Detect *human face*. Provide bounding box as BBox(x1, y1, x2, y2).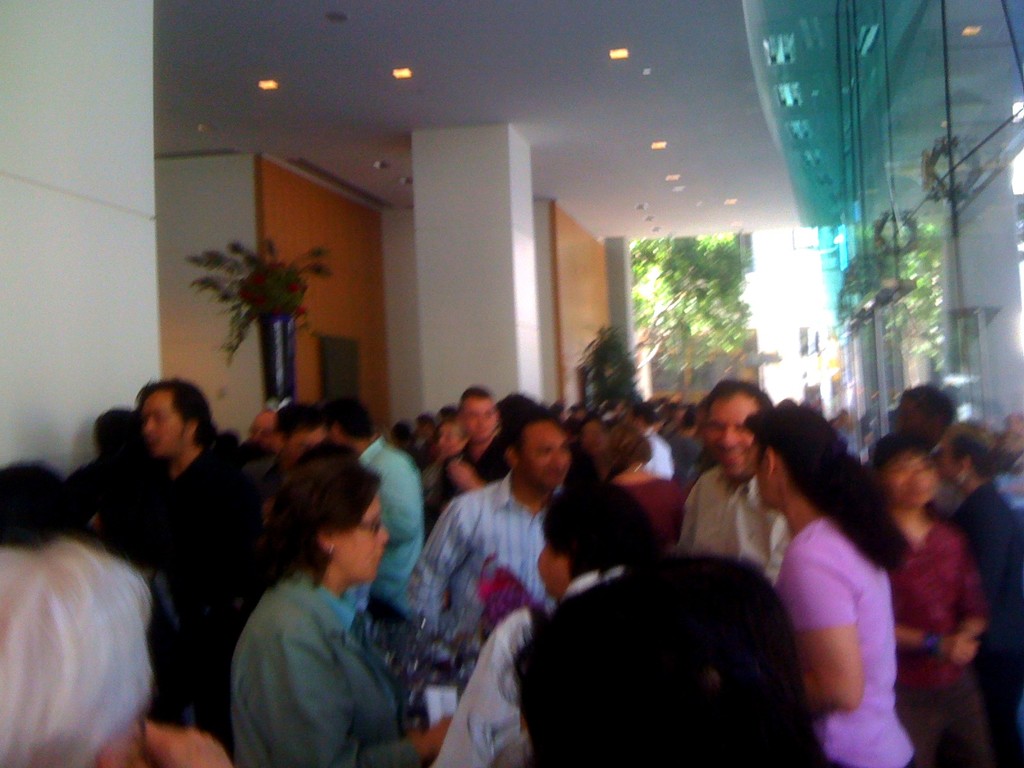
BBox(525, 420, 572, 488).
